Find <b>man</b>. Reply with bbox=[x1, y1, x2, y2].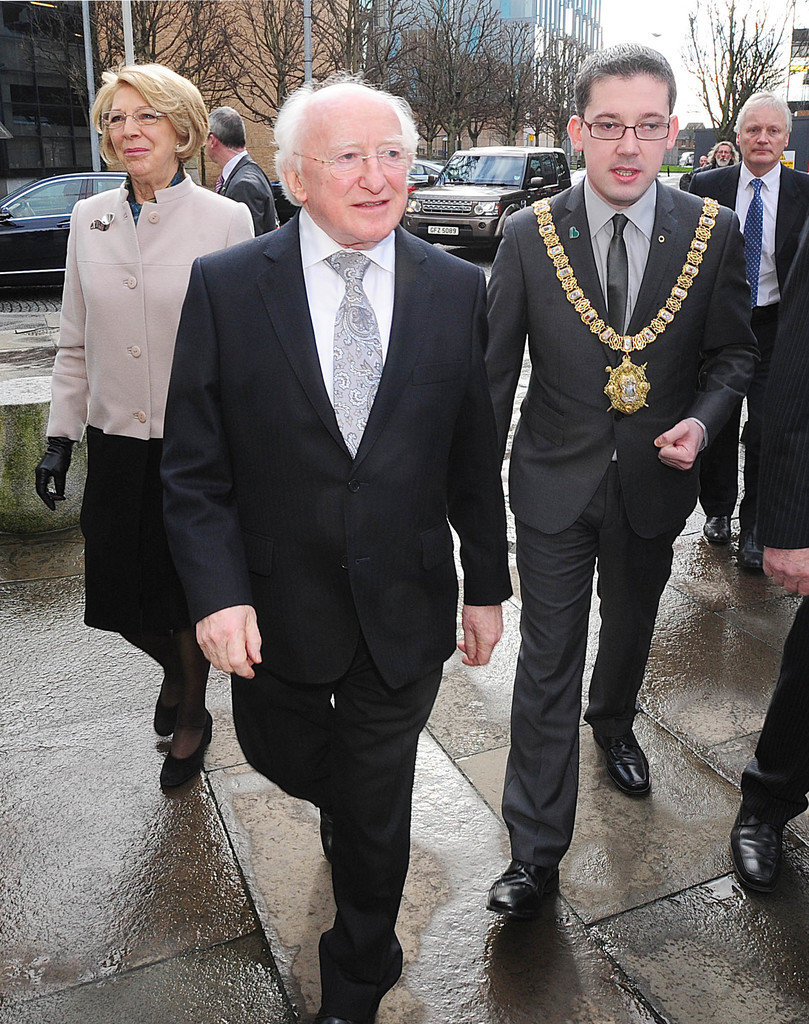
bbox=[698, 156, 710, 164].
